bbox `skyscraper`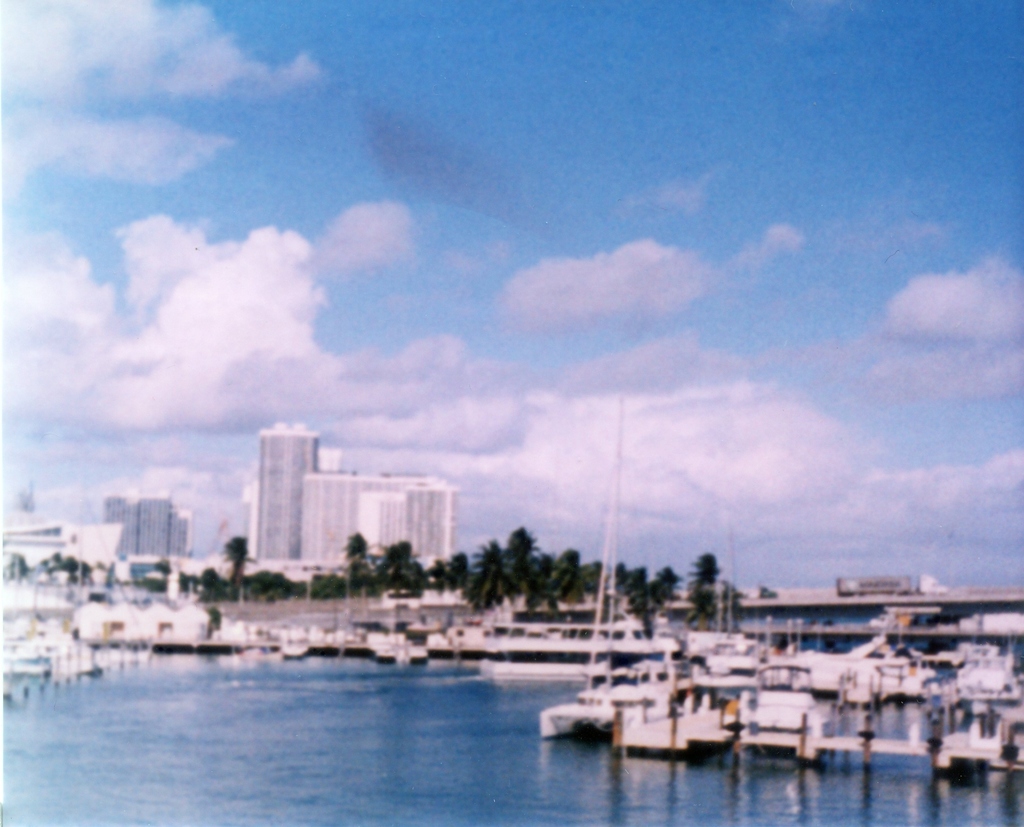
locate(232, 439, 307, 567)
